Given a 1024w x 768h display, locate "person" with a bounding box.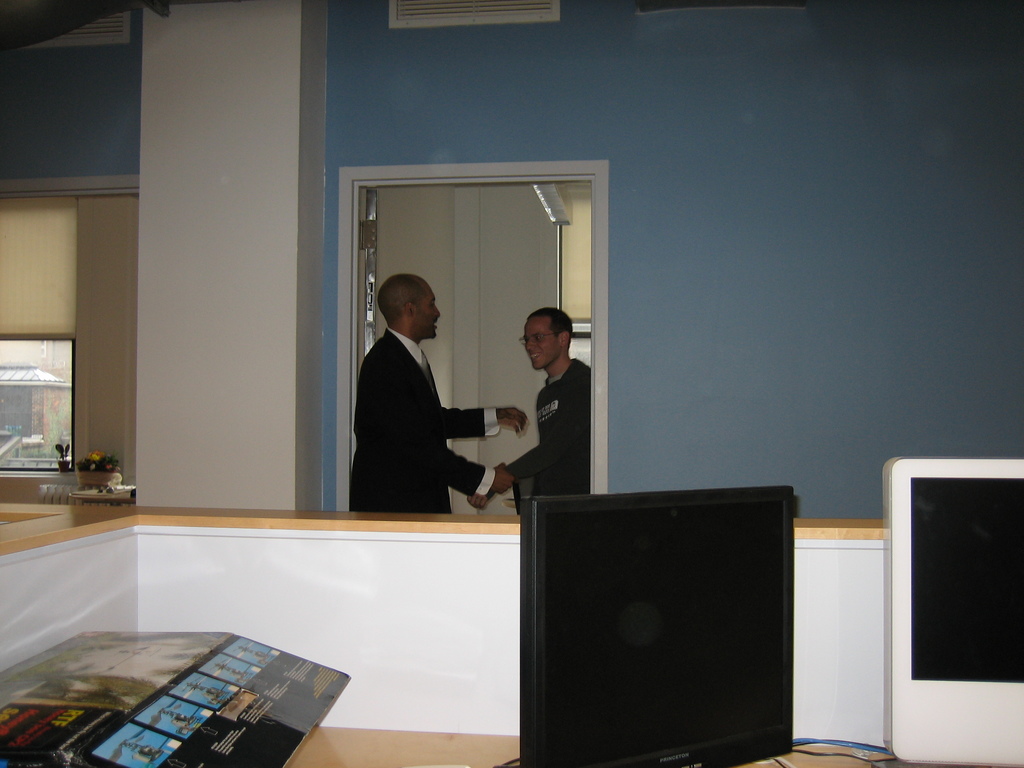
Located: BBox(338, 252, 481, 542).
